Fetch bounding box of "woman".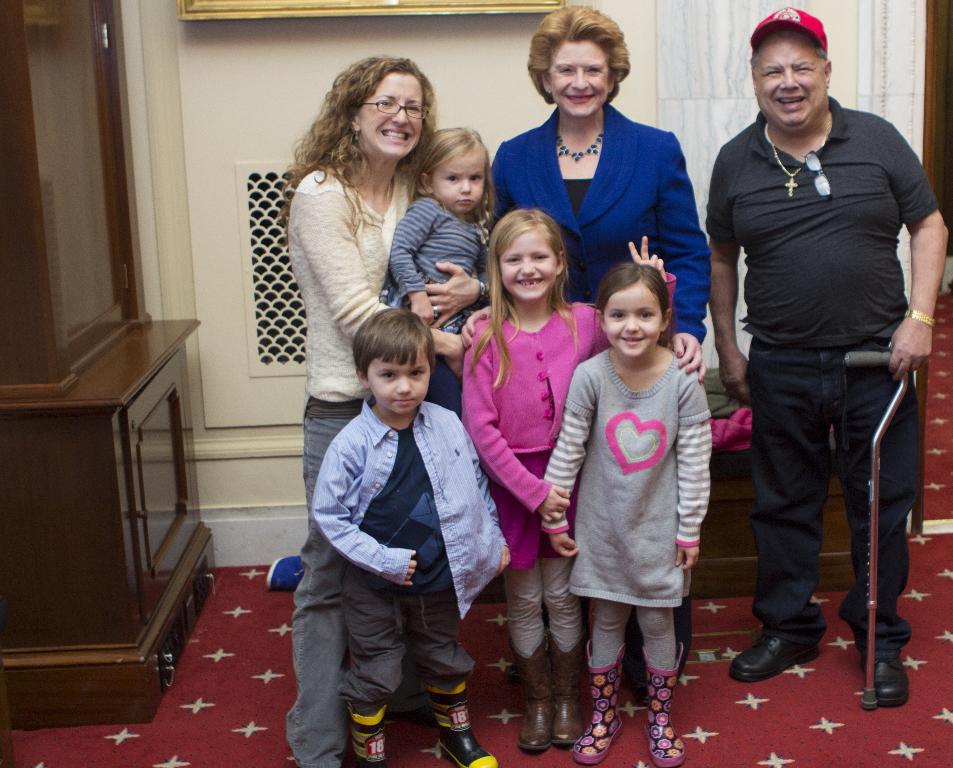
Bbox: 488/4/709/384.
